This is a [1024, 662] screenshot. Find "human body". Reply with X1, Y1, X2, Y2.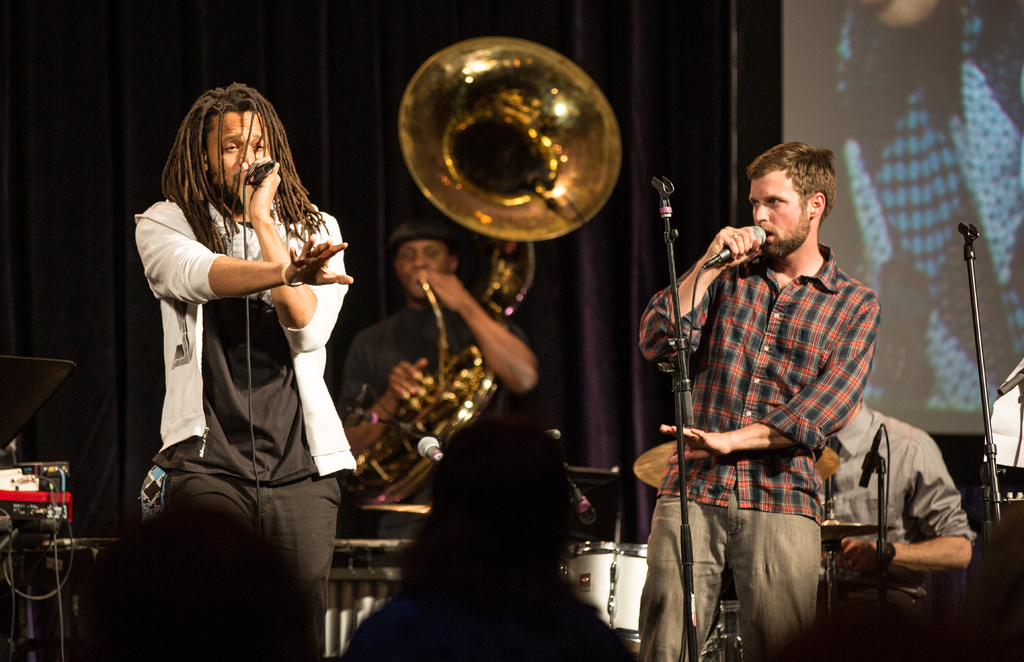
345, 408, 636, 661.
